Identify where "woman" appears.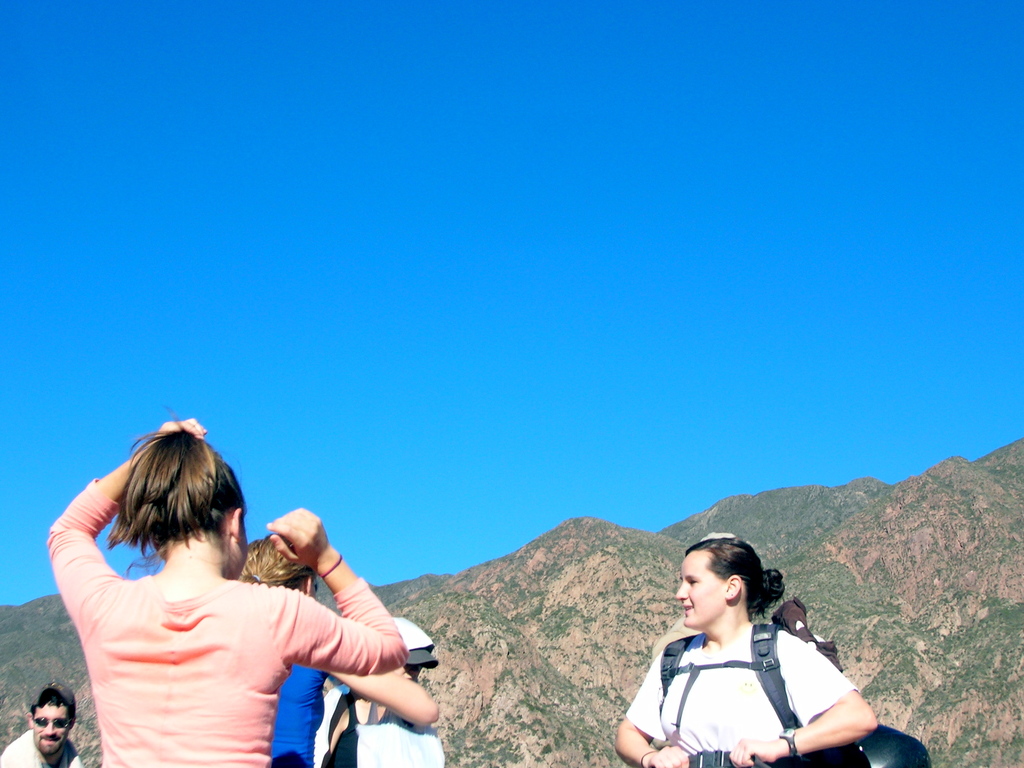
Appears at [237, 532, 442, 767].
